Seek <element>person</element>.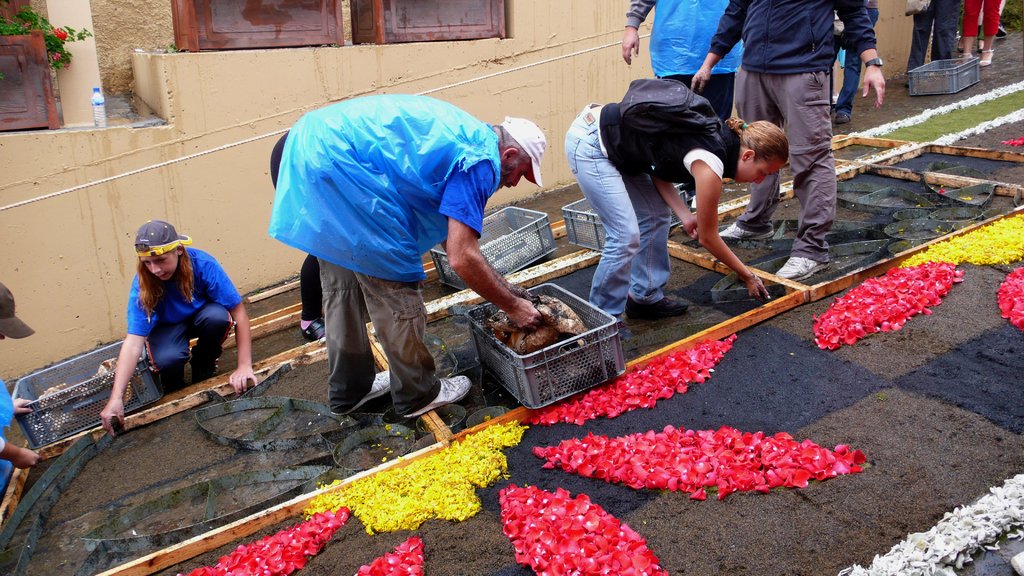
bbox=[621, 0, 758, 188].
